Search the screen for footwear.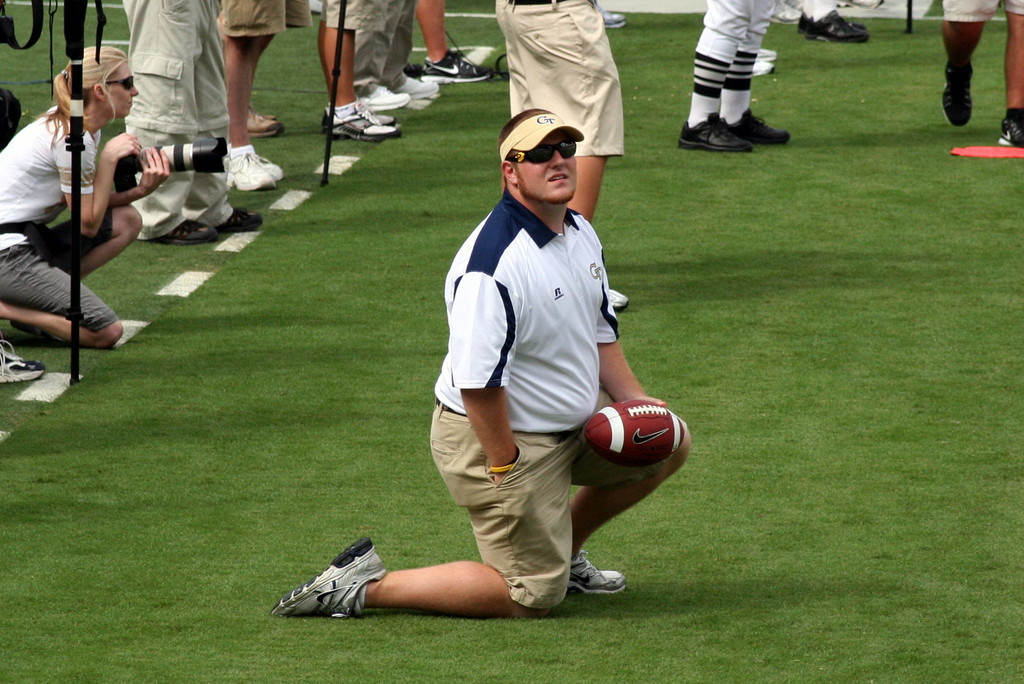
Found at 224/154/276/185.
